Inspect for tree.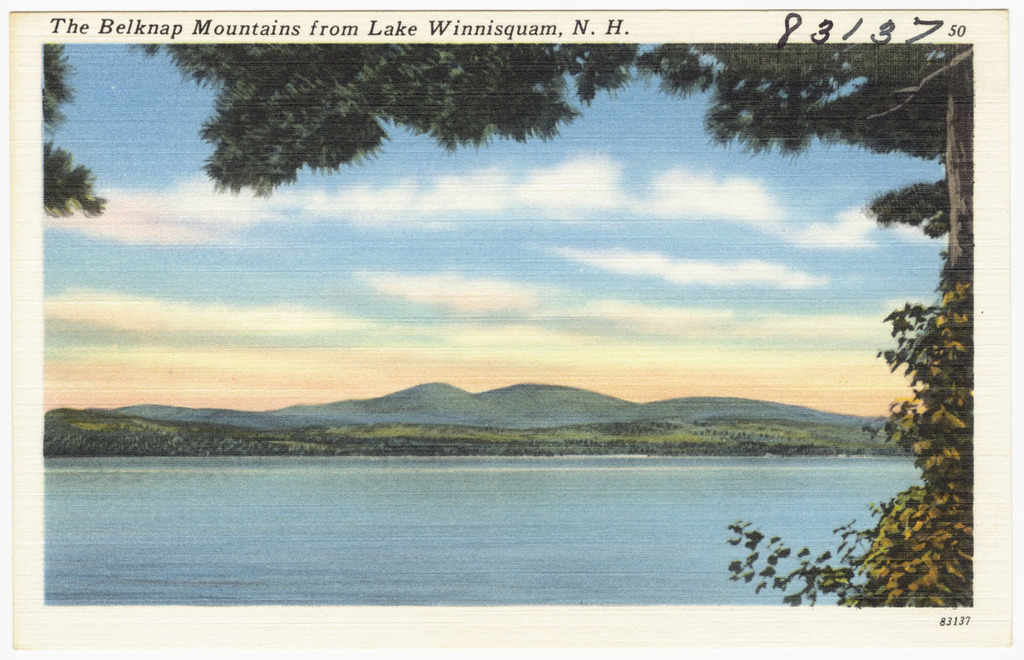
Inspection: 631,38,974,294.
